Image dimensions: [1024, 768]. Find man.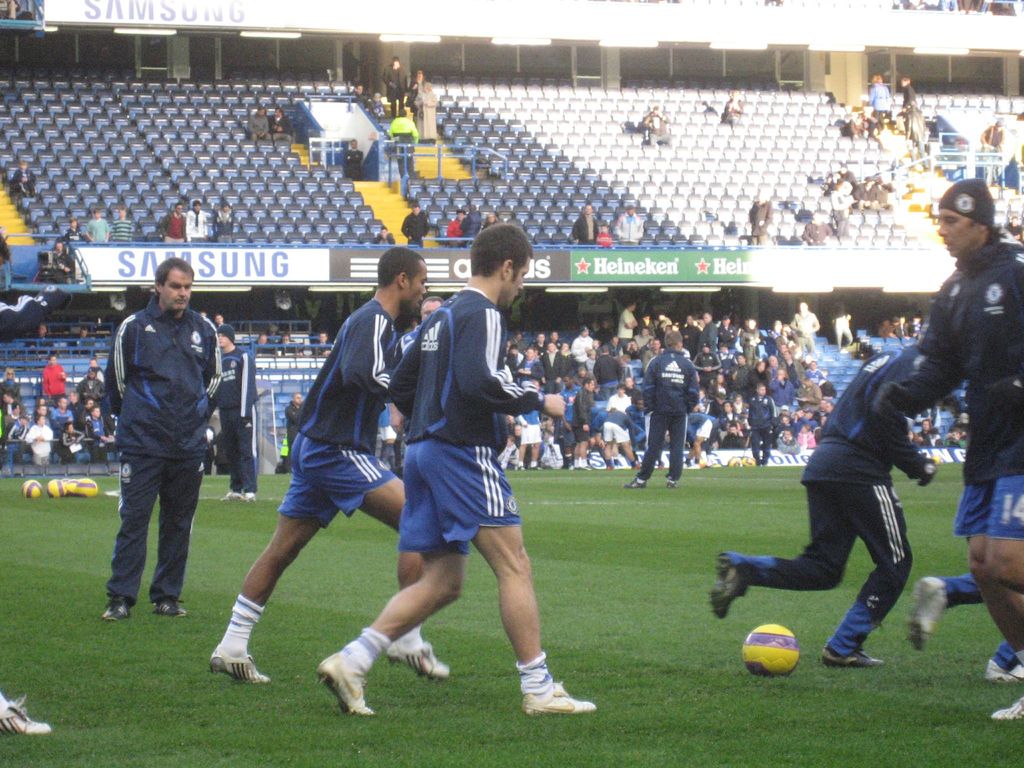
detection(0, 370, 29, 405).
